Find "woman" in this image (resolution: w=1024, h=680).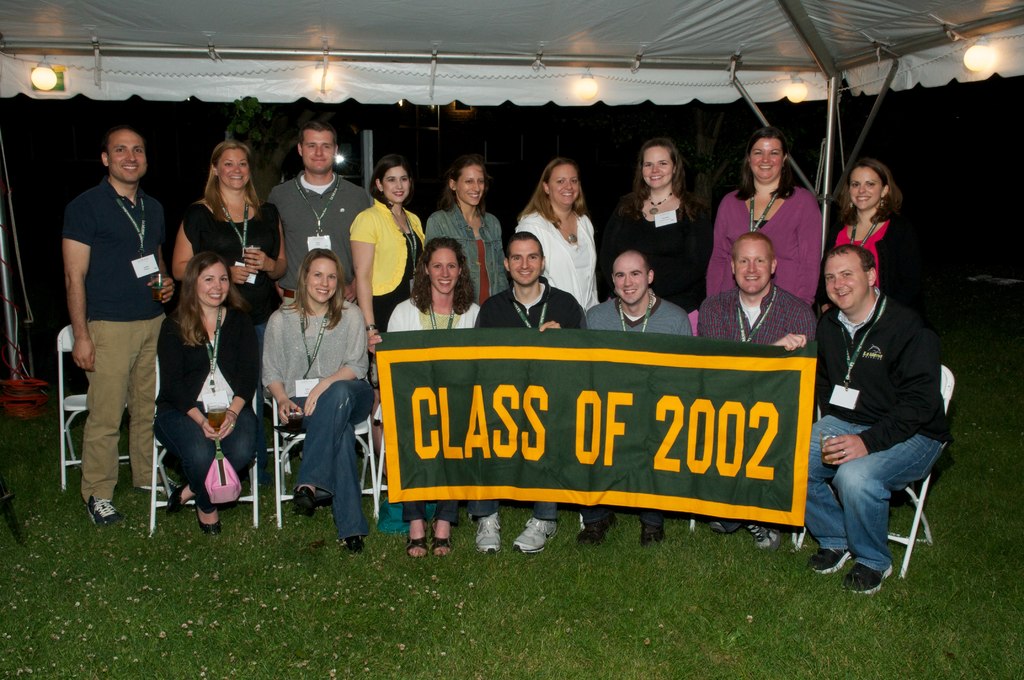
{"left": 701, "top": 129, "right": 821, "bottom": 312}.
